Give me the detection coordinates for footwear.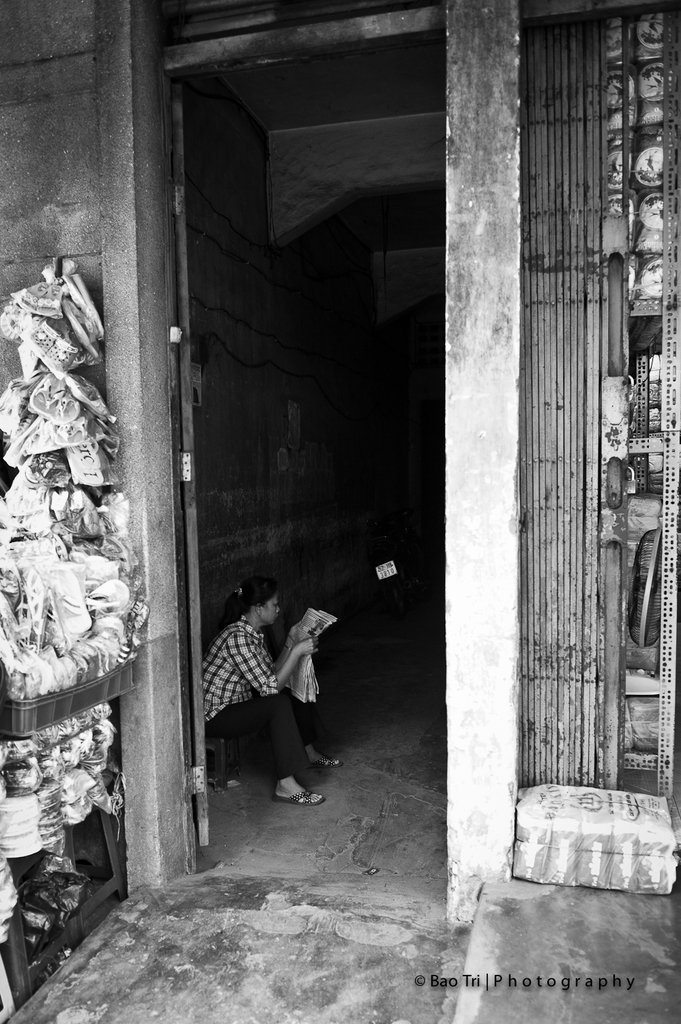
crop(270, 783, 328, 809).
